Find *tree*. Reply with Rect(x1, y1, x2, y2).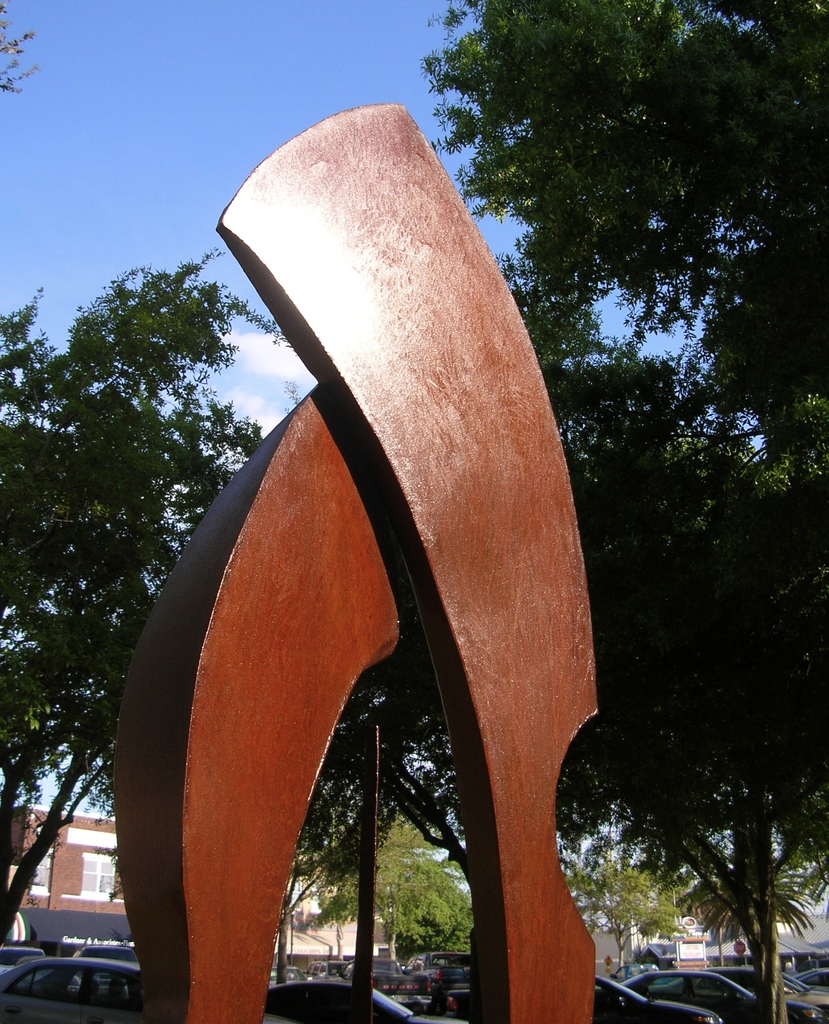
Rect(274, 657, 469, 1023).
